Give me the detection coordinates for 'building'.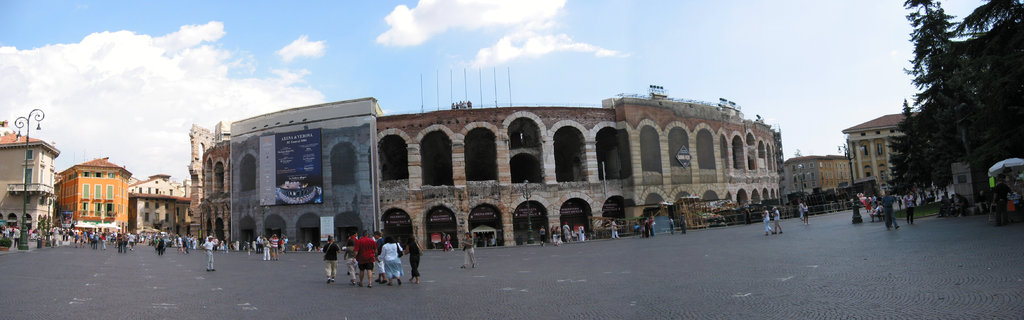
bbox(132, 172, 185, 243).
